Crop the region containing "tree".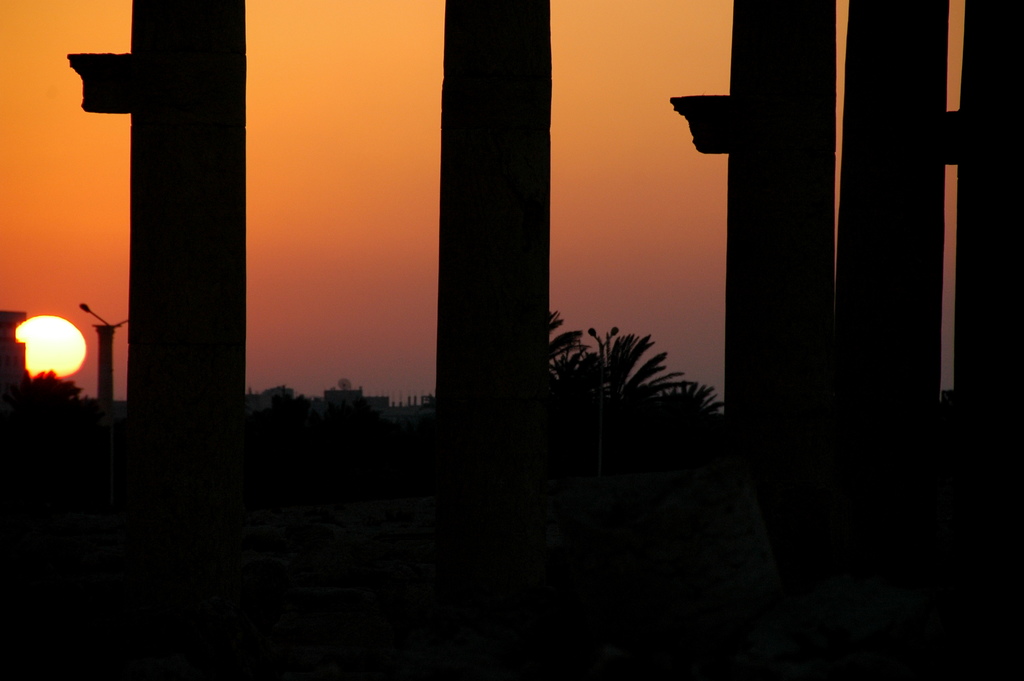
Crop region: (544,309,591,382).
